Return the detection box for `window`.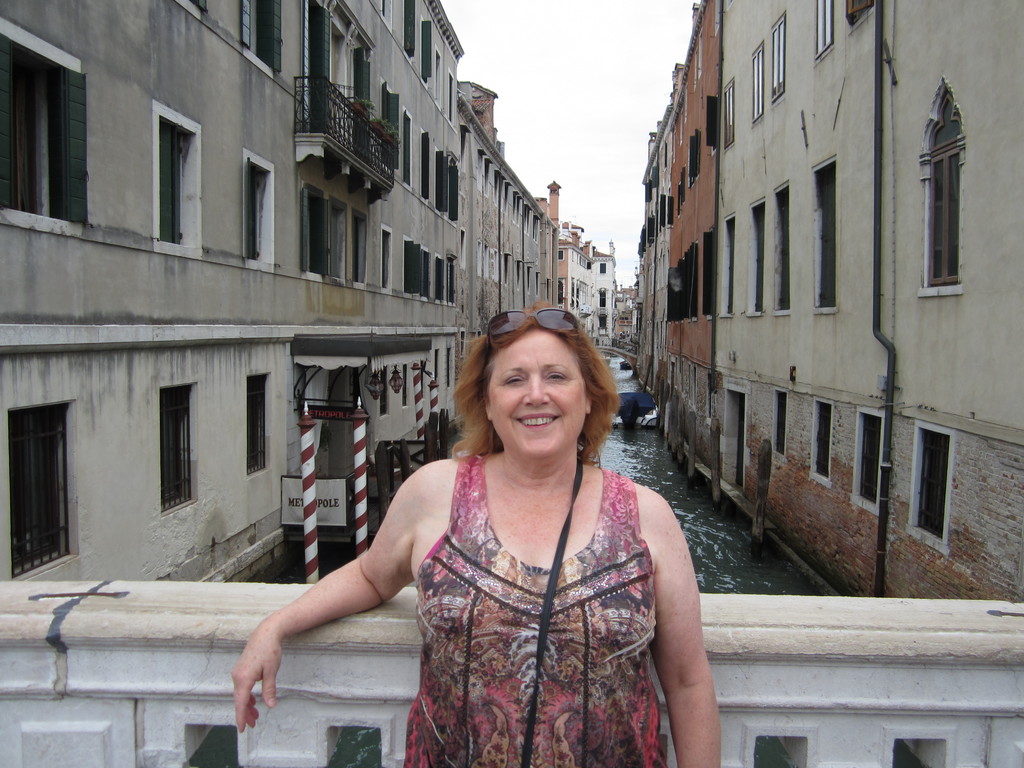
(x1=810, y1=161, x2=838, y2=308).
